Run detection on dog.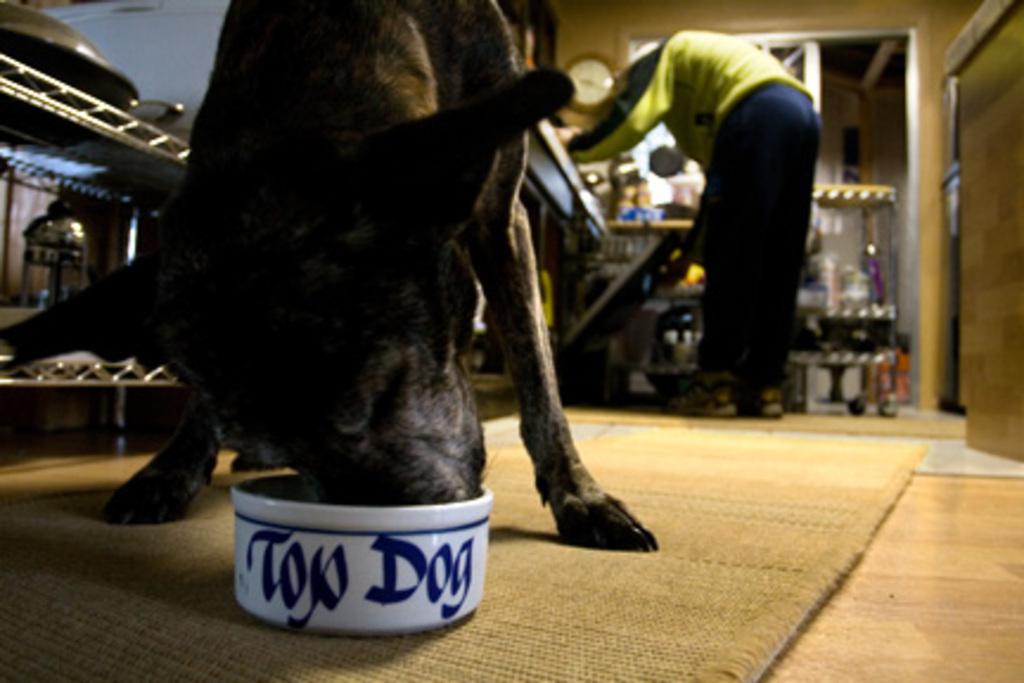
Result: x1=0, y1=0, x2=659, y2=555.
